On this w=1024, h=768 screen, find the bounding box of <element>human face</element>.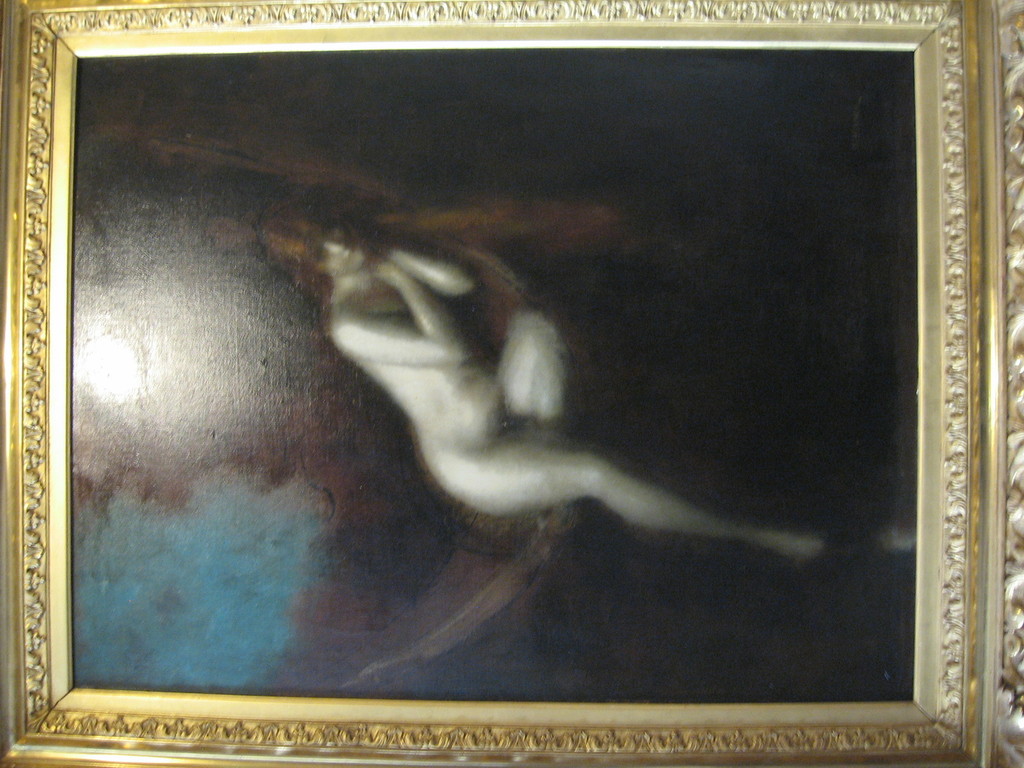
Bounding box: box(306, 229, 372, 282).
